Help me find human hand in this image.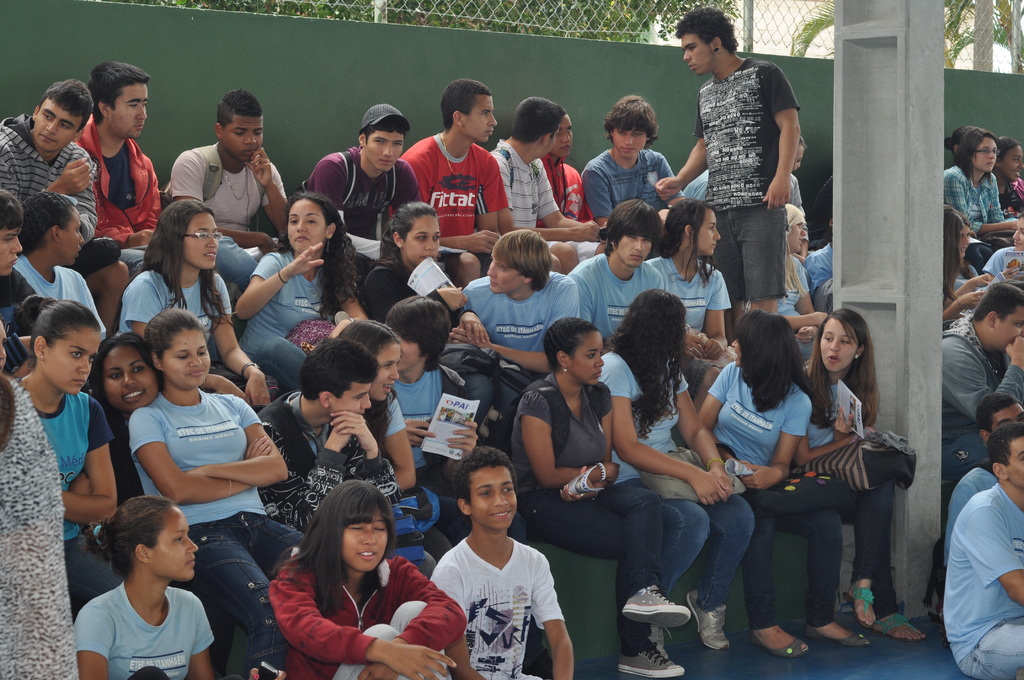
Found it: 131, 229, 156, 247.
